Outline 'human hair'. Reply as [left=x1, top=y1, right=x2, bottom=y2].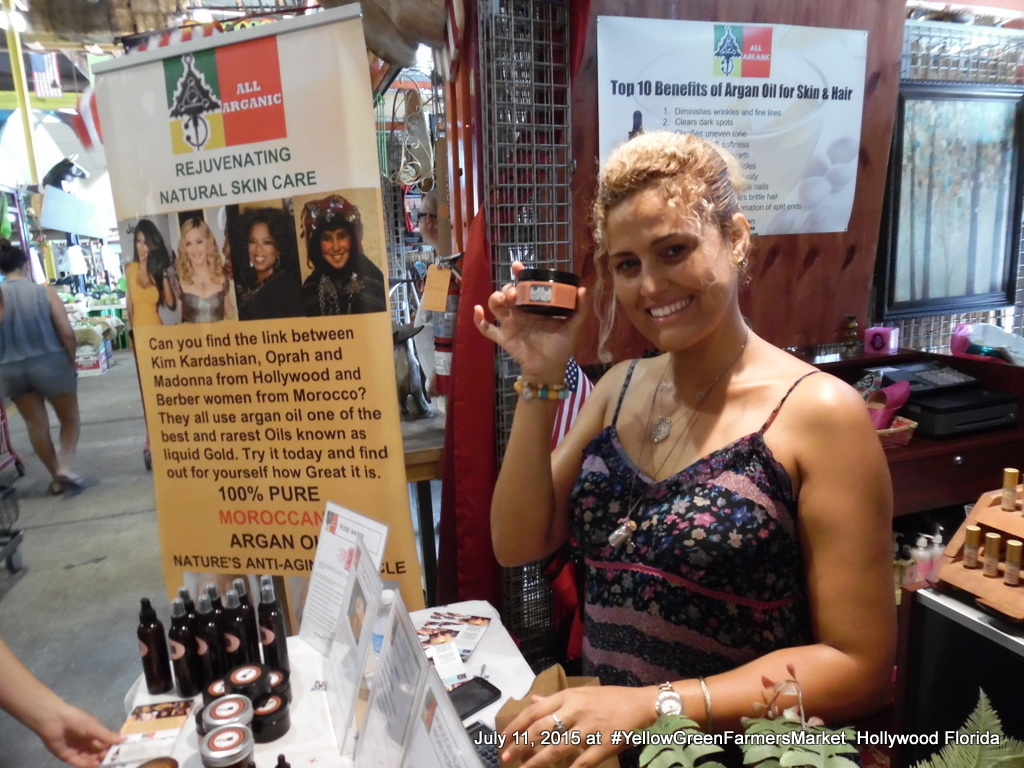
[left=234, top=204, right=301, bottom=288].
